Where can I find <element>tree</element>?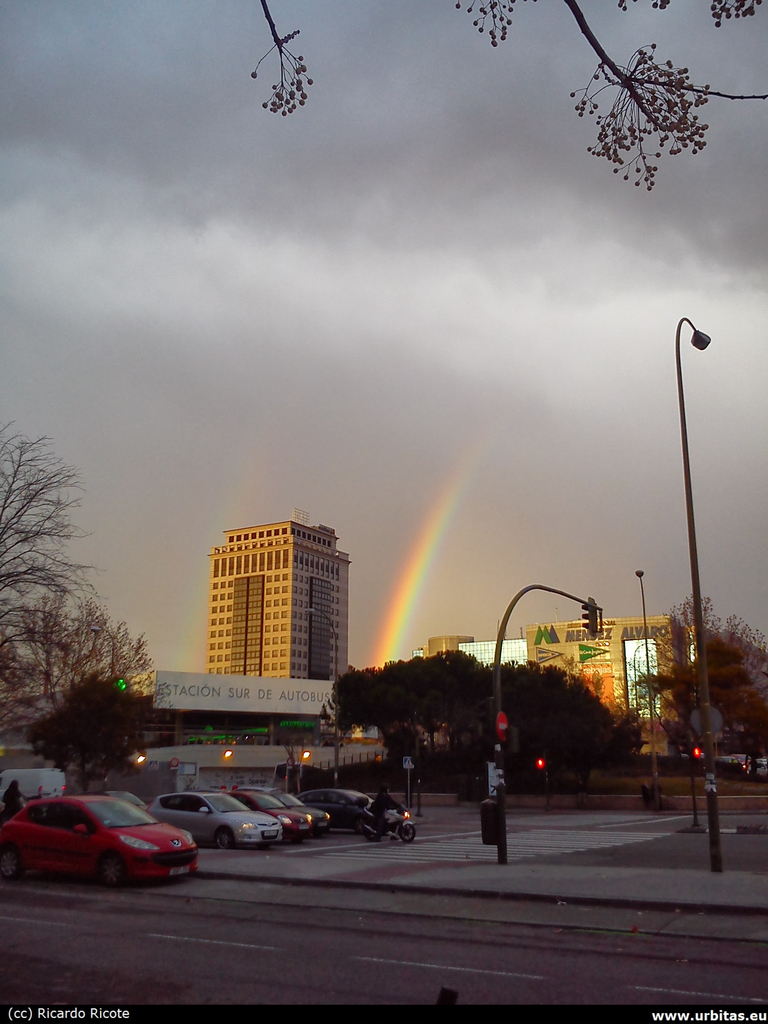
You can find it at [637, 587, 767, 794].
